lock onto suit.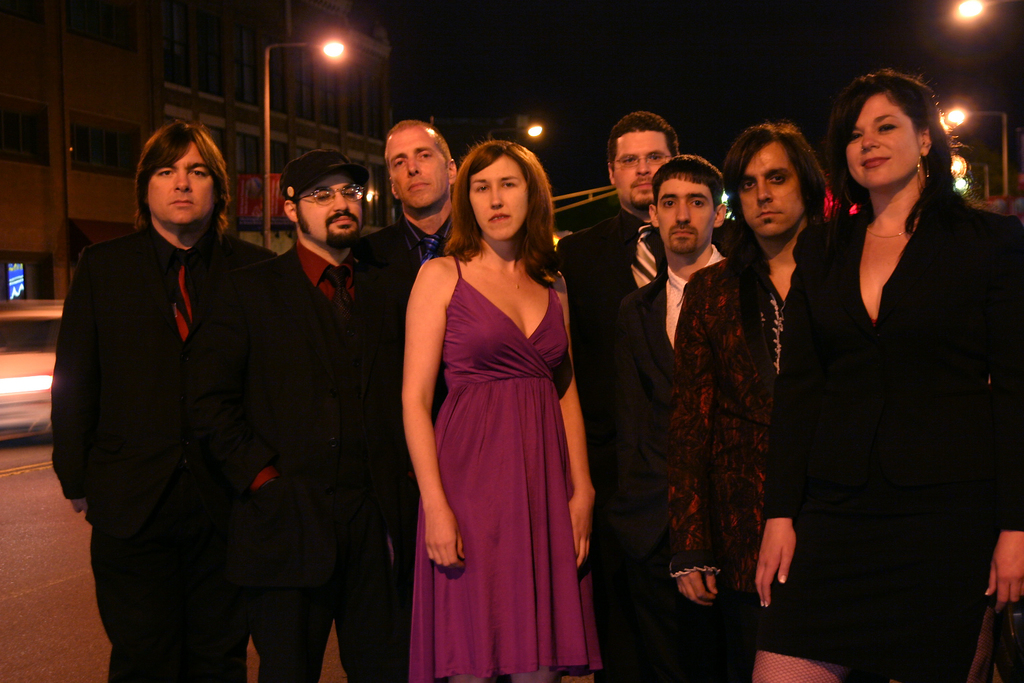
Locked: box=[761, 208, 1023, 529].
